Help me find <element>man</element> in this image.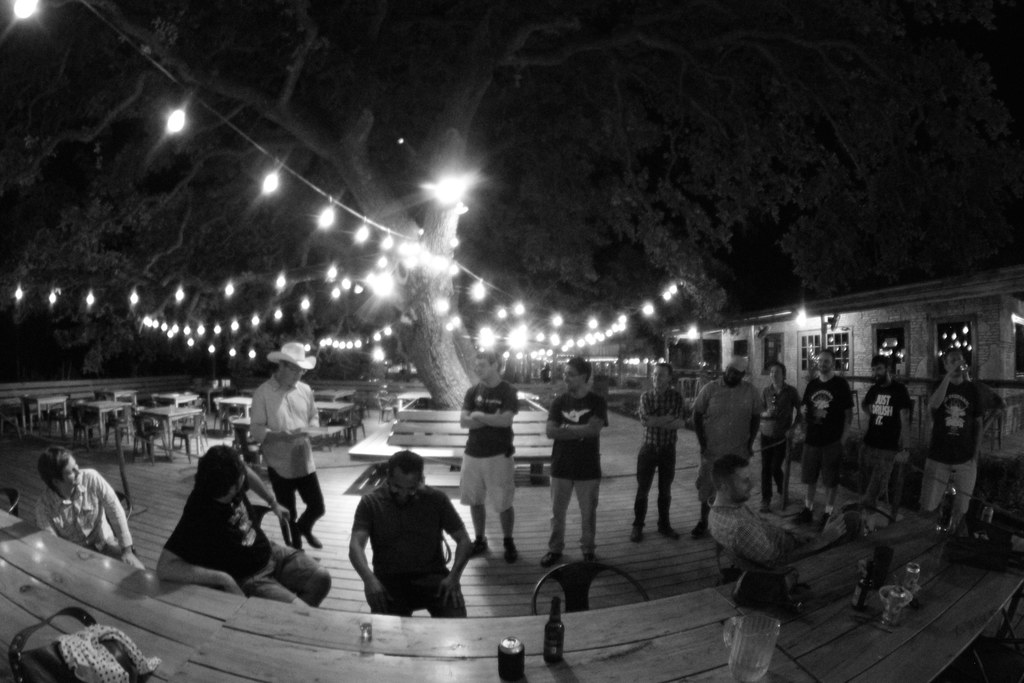
Found it: 799, 347, 857, 528.
